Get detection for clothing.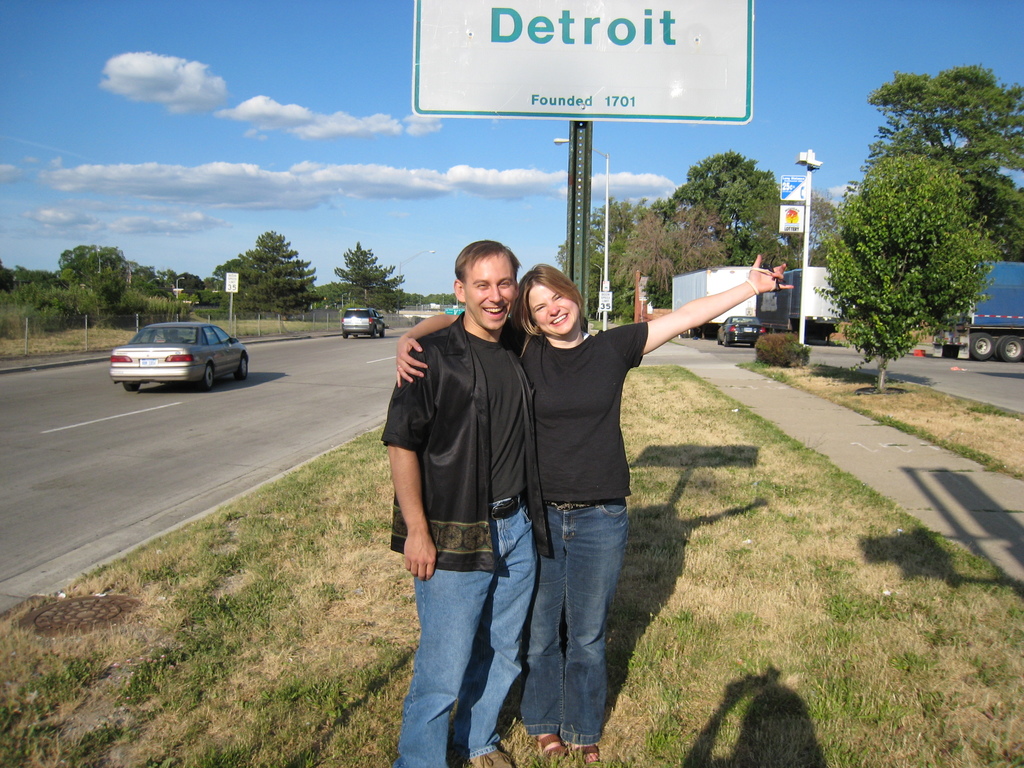
Detection: region(380, 316, 555, 767).
